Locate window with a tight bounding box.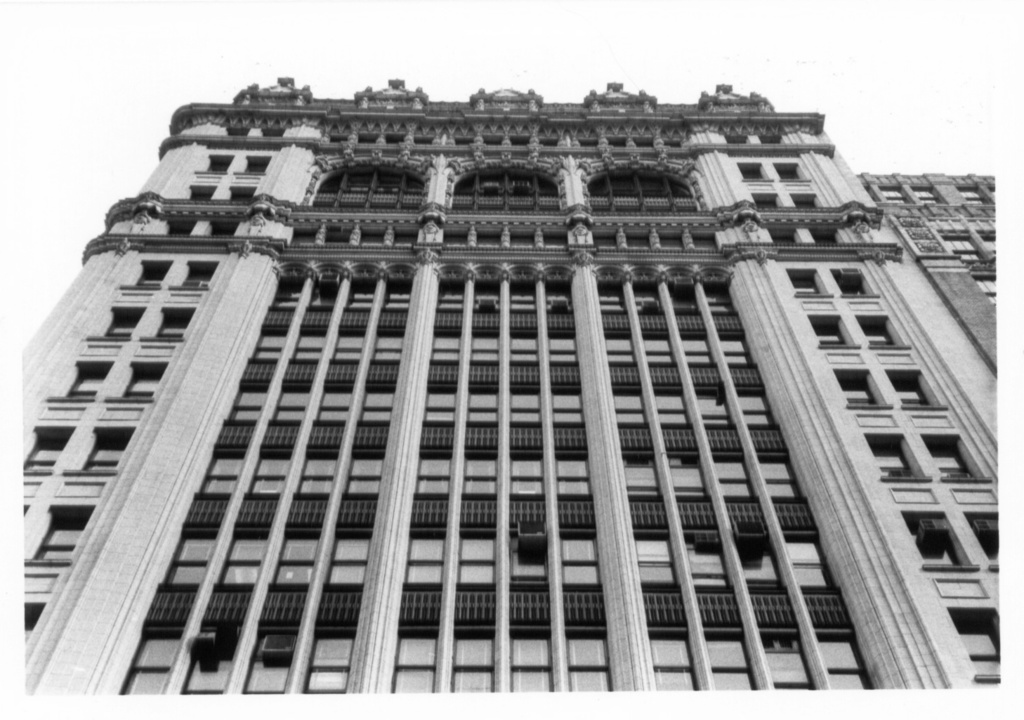
789:275:820:294.
